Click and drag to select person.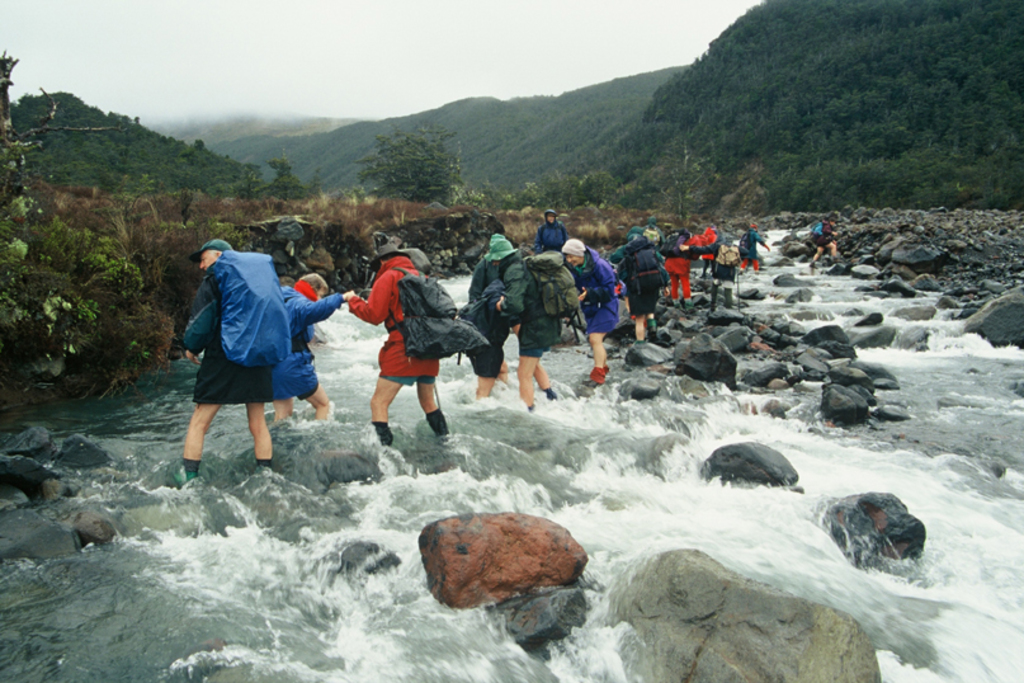
Selection: box=[557, 239, 618, 383].
